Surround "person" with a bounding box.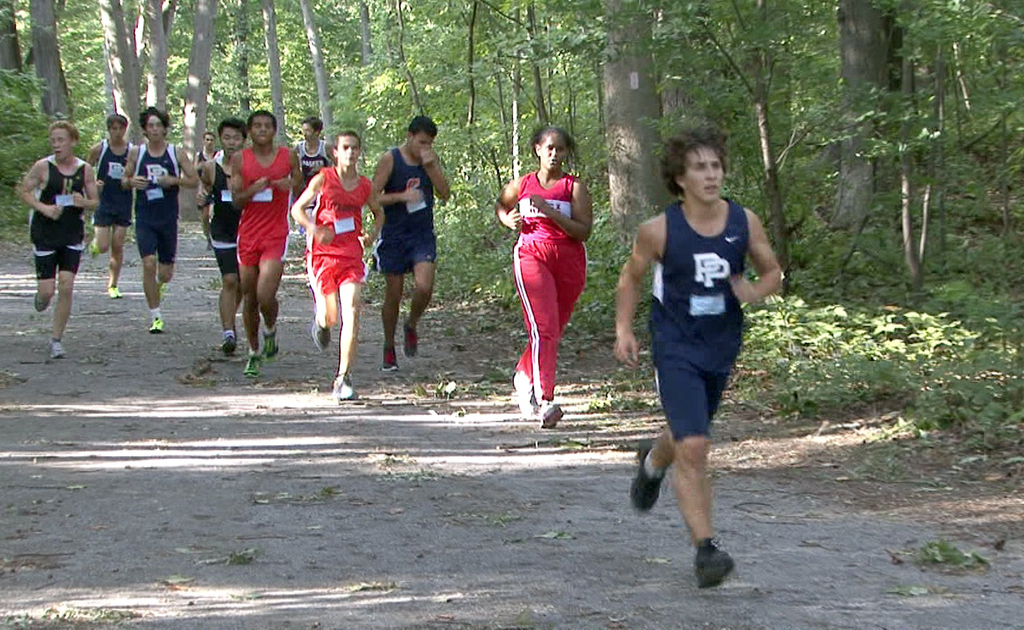
x1=119 y1=106 x2=185 y2=334.
